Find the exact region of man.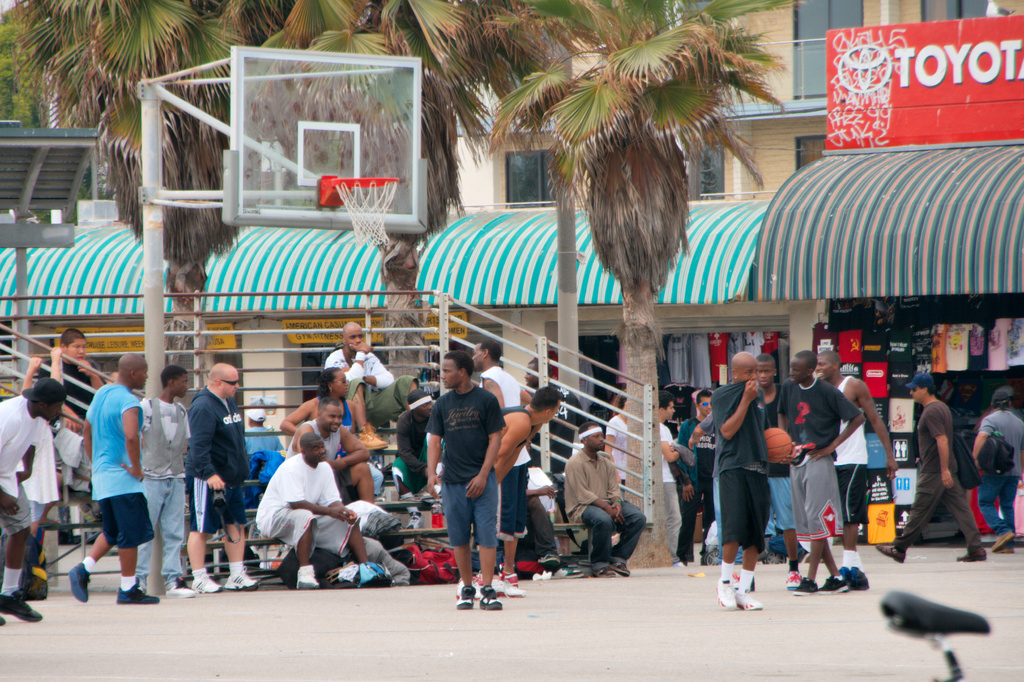
Exact region: (x1=795, y1=349, x2=867, y2=594).
